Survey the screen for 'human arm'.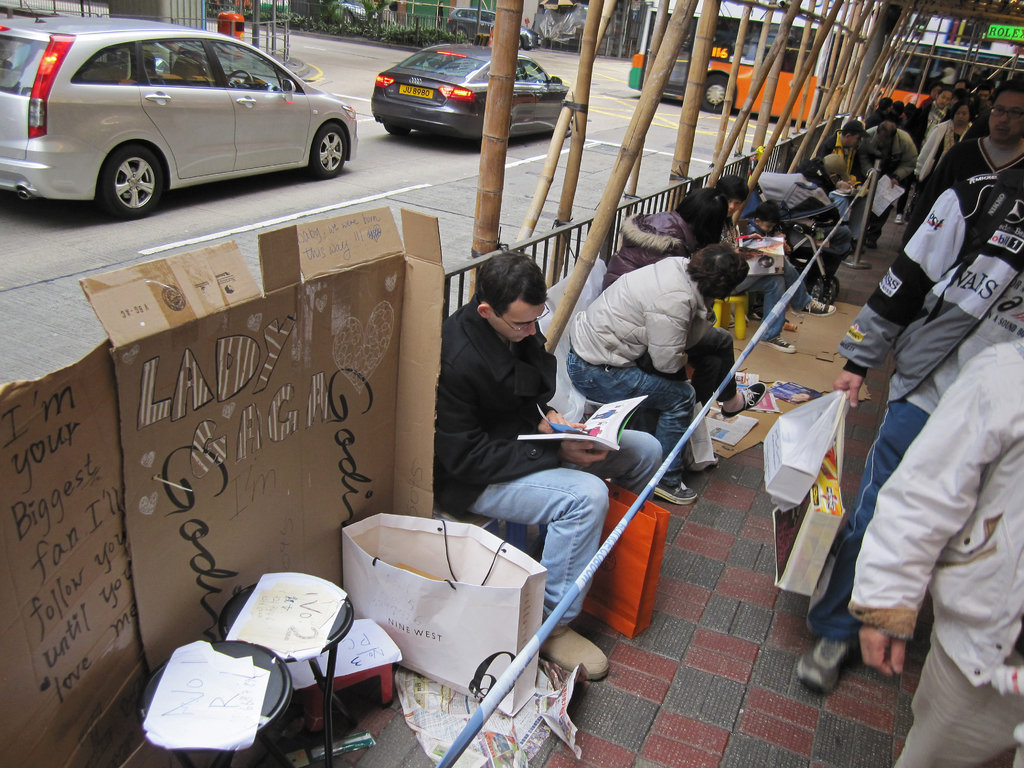
Survey found: 437:333:611:484.
